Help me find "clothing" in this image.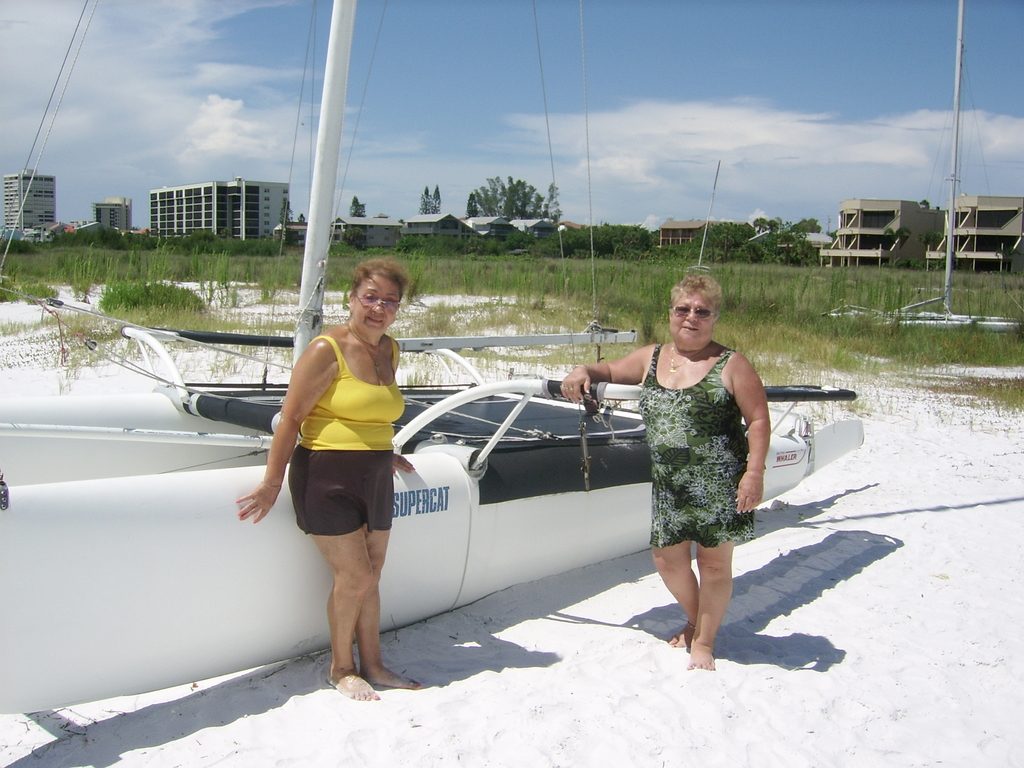
Found it: pyautogui.locateOnScreen(630, 328, 769, 585).
